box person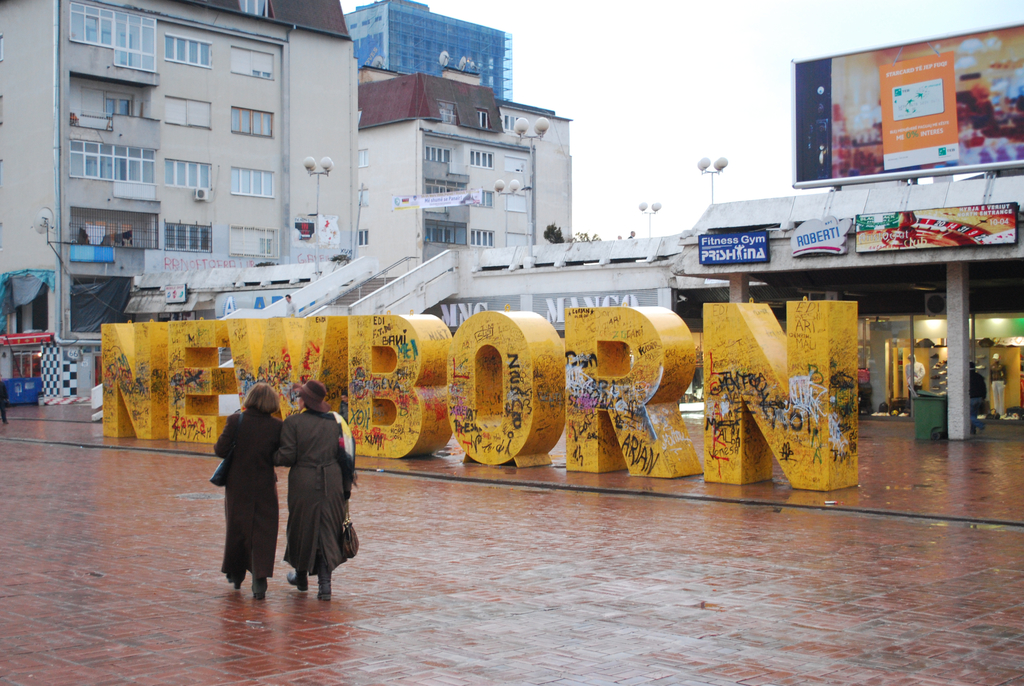
[902, 353, 925, 413]
